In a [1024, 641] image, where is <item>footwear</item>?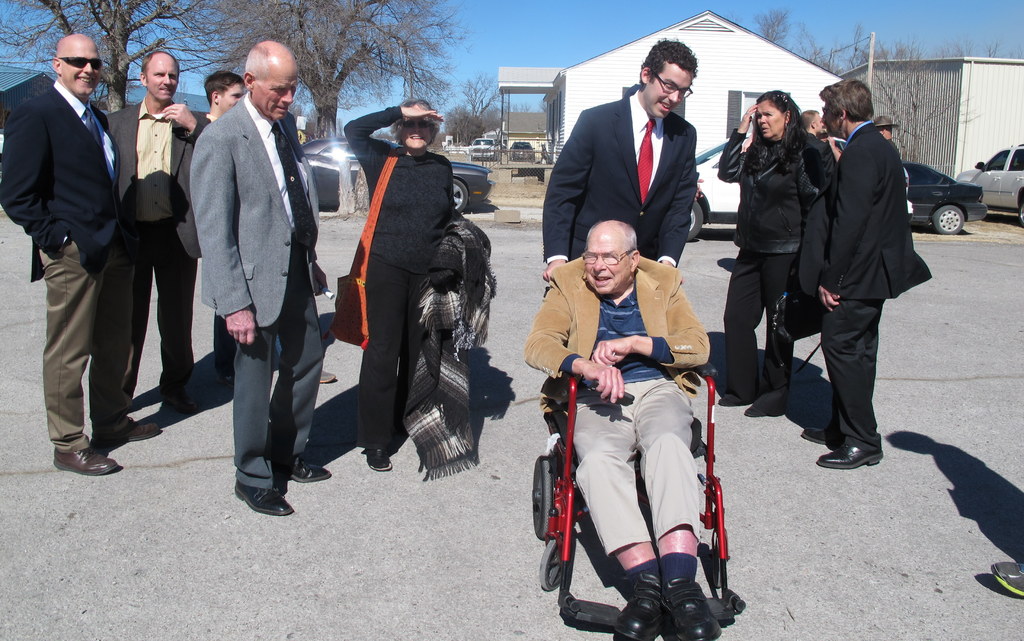
(left=802, top=426, right=826, bottom=442).
